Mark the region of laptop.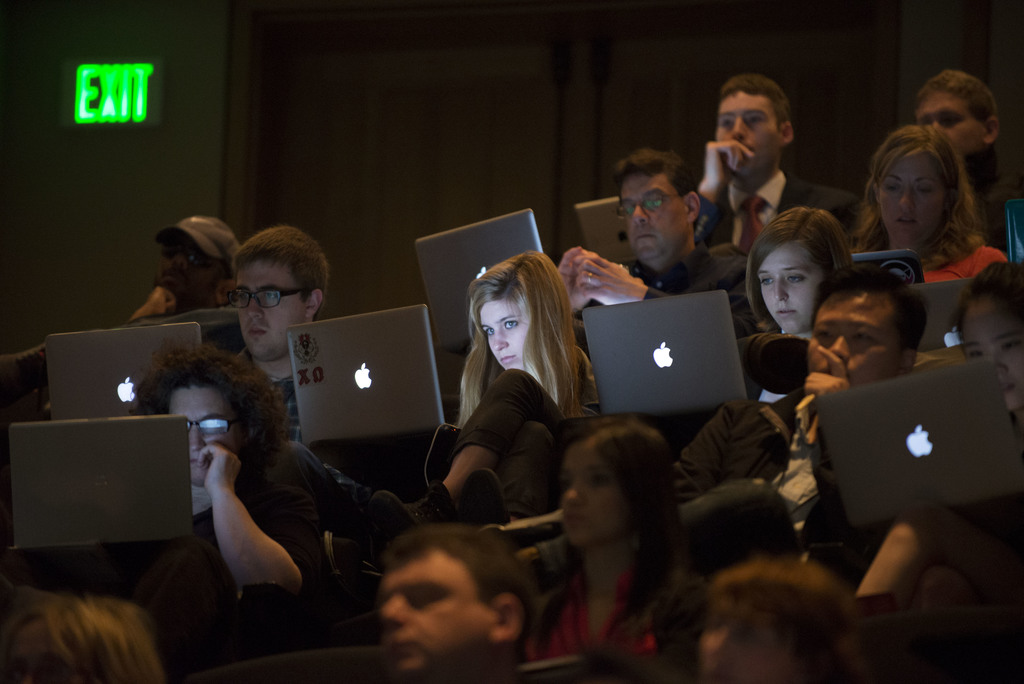
Region: (911, 282, 970, 357).
